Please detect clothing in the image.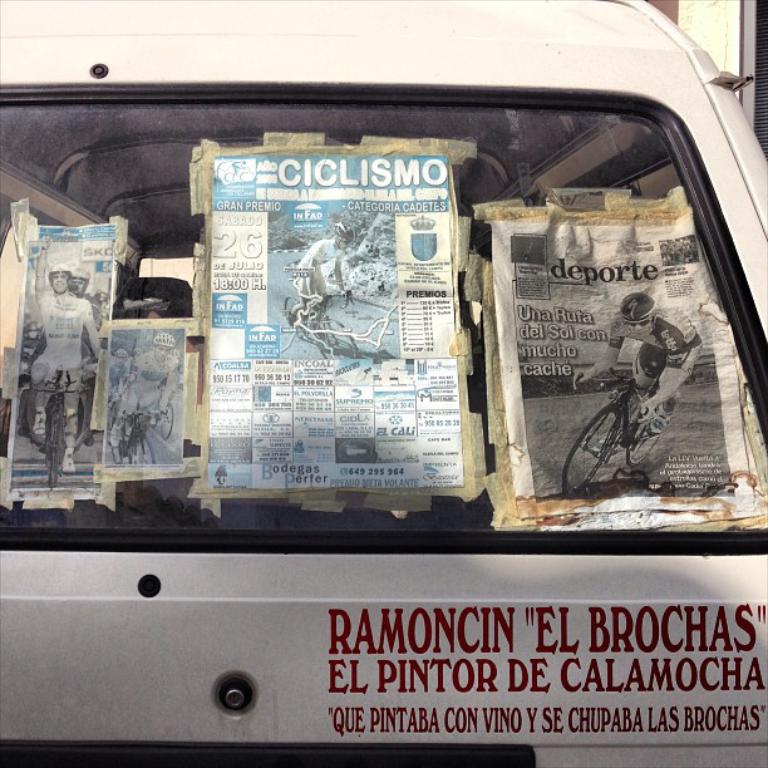
<bbox>605, 306, 705, 371</bbox>.
